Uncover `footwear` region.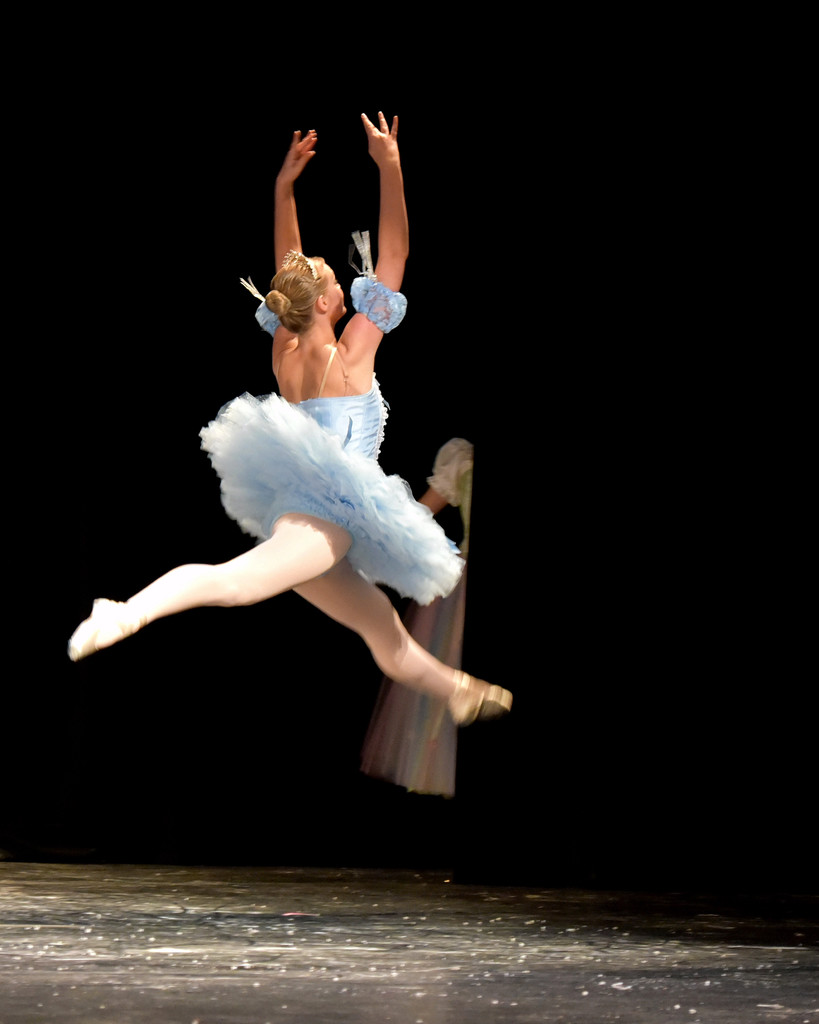
Uncovered: rect(60, 593, 131, 659).
